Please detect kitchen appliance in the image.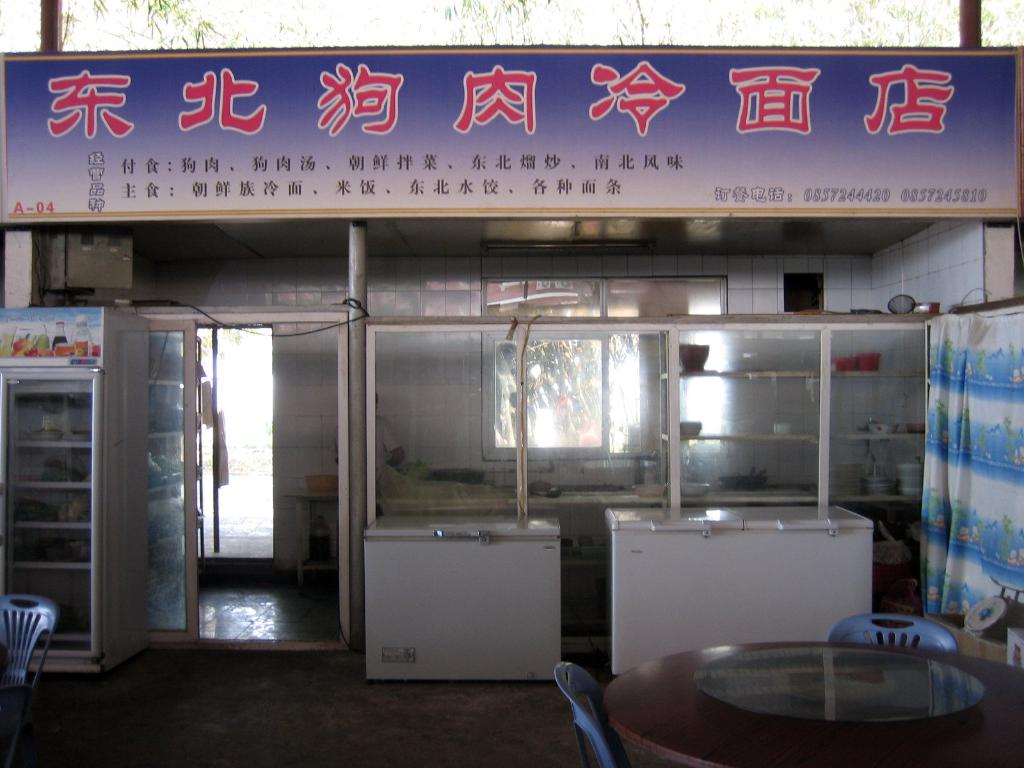
box=[360, 514, 561, 686].
